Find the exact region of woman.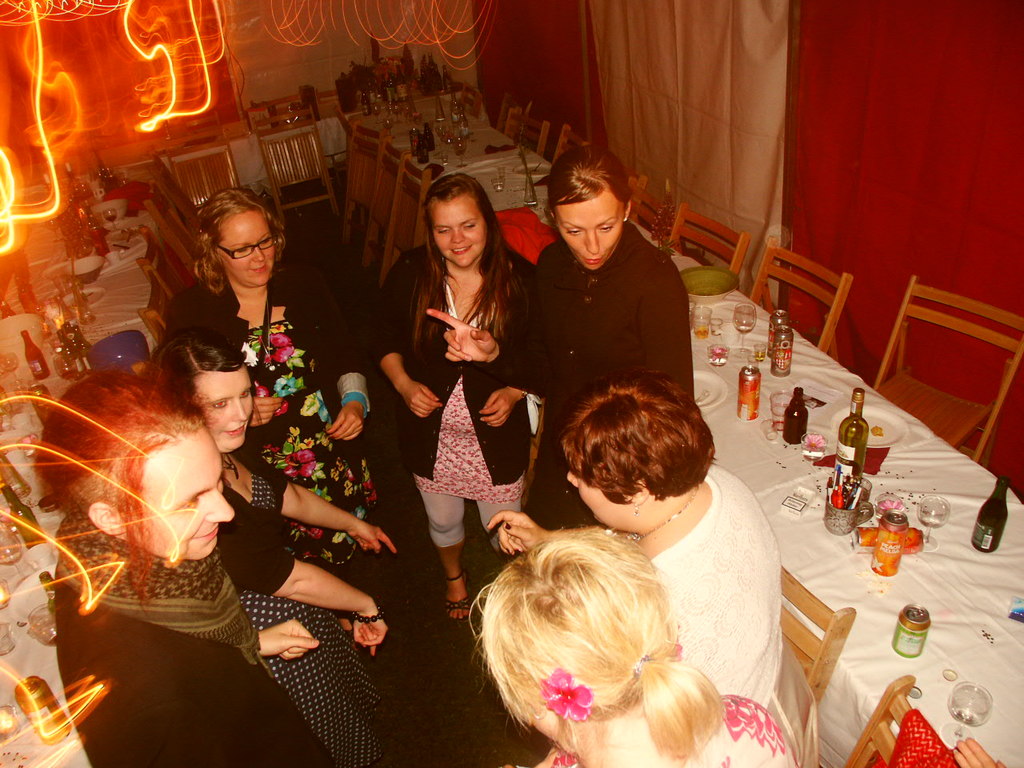
Exact region: crop(50, 354, 354, 767).
